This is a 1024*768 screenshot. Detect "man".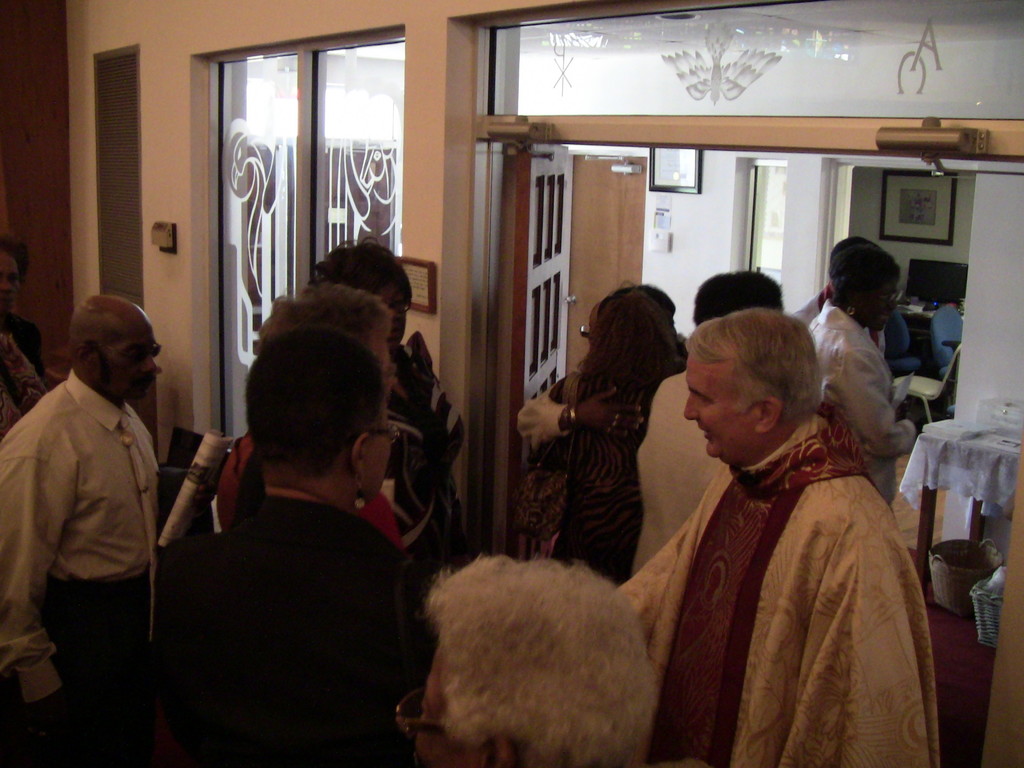
{"x1": 820, "y1": 248, "x2": 913, "y2": 520}.
